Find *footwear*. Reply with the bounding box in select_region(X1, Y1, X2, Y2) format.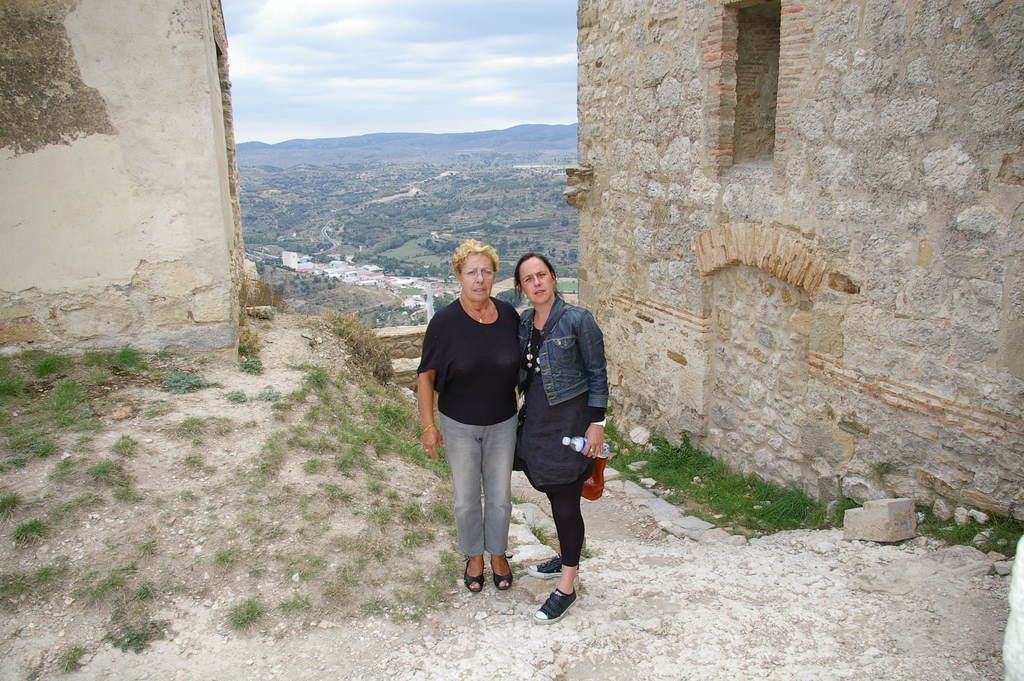
select_region(525, 553, 580, 577).
